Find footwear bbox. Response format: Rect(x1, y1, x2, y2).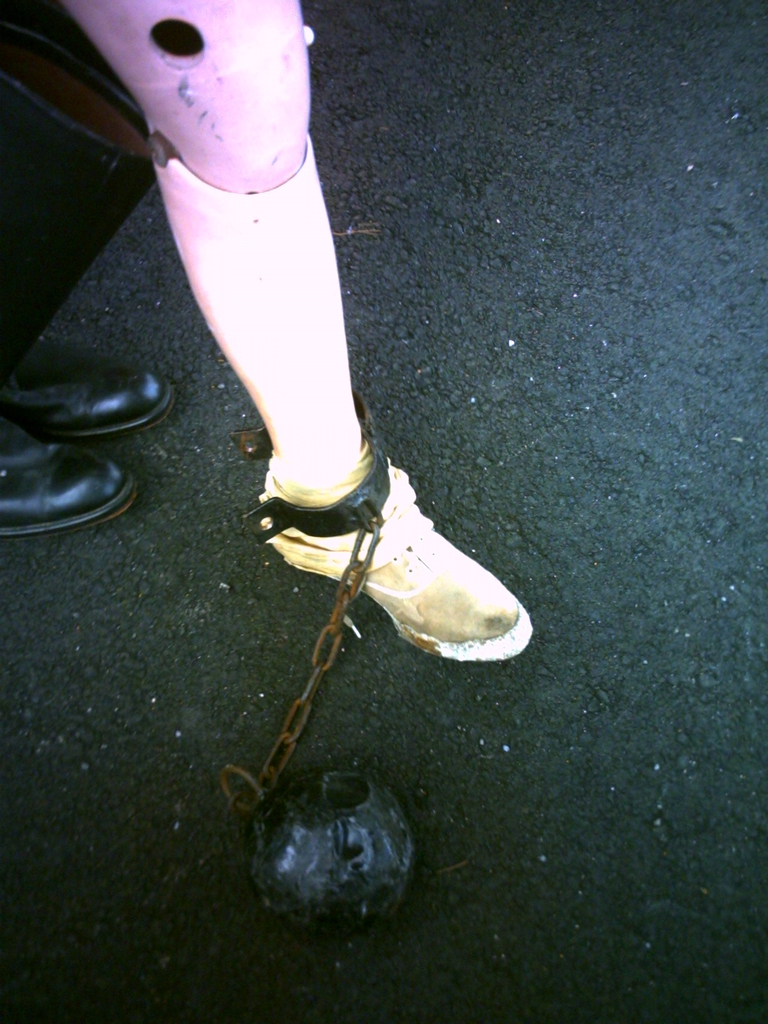
Rect(255, 464, 518, 669).
